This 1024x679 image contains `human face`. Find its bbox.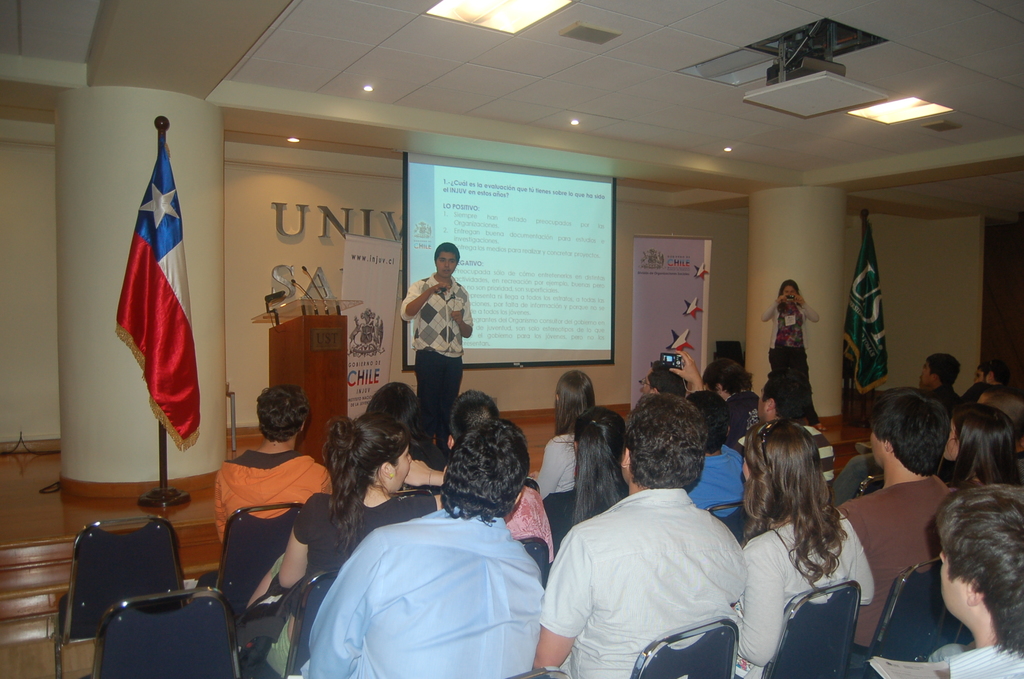
[x1=641, y1=376, x2=651, y2=393].
